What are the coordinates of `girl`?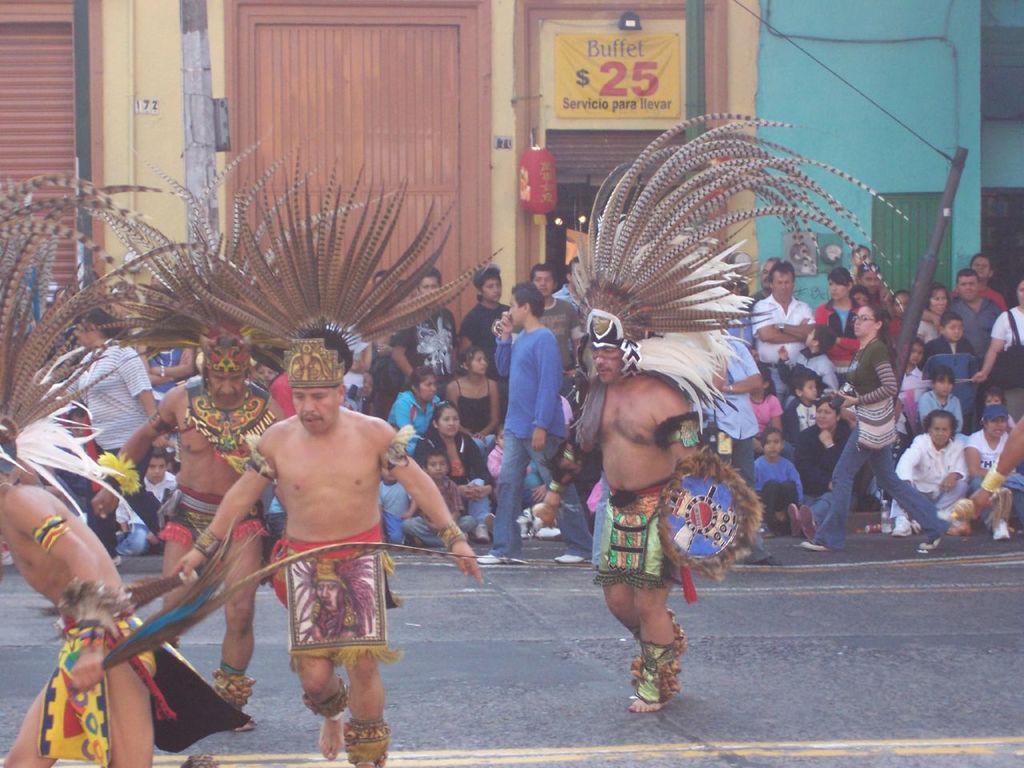
(left=745, top=424, right=809, bottom=526).
